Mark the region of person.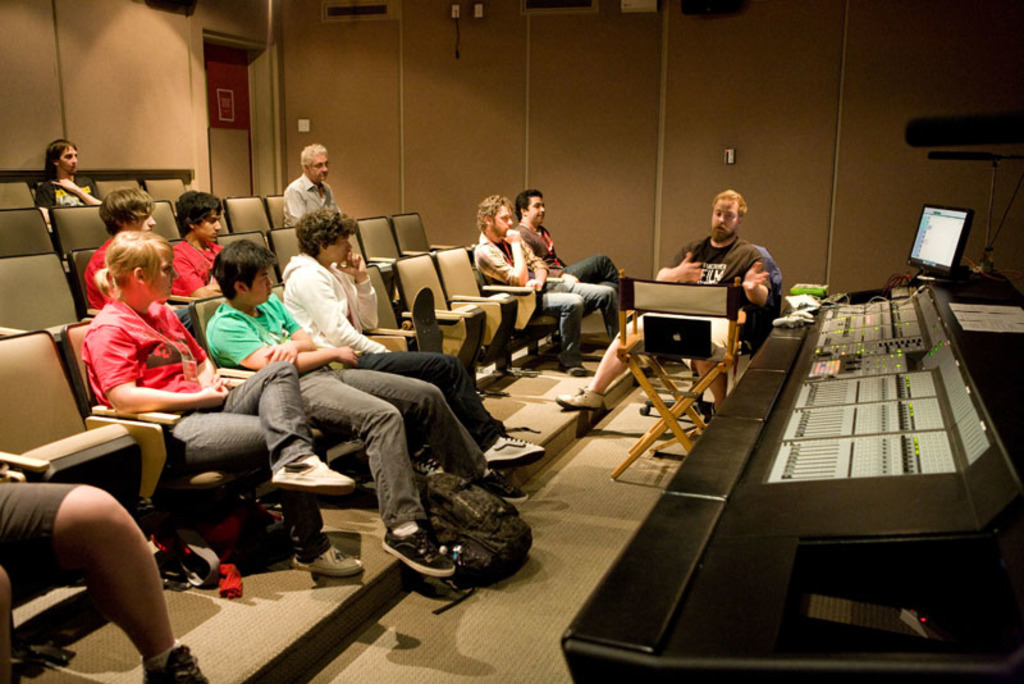
Region: 515, 190, 628, 289.
